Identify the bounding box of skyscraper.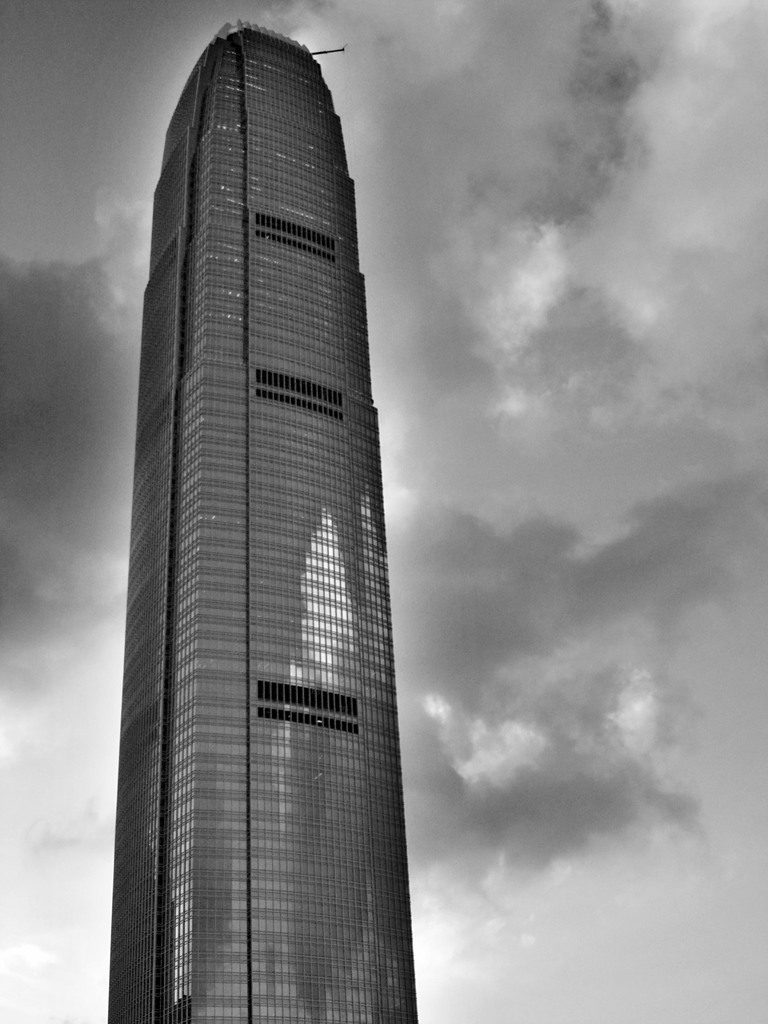
x1=110, y1=17, x2=413, y2=1023.
